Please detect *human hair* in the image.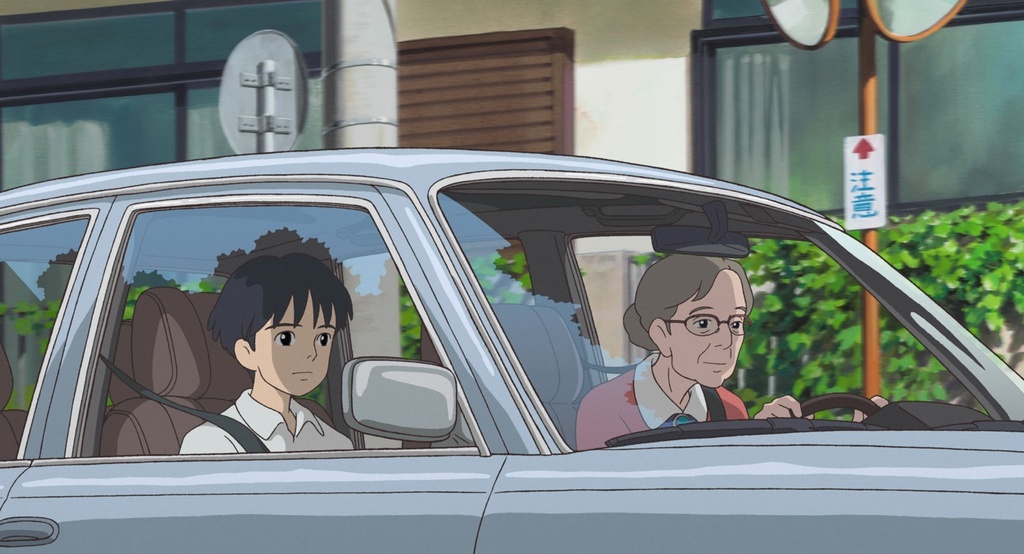
bbox=(203, 252, 361, 359).
